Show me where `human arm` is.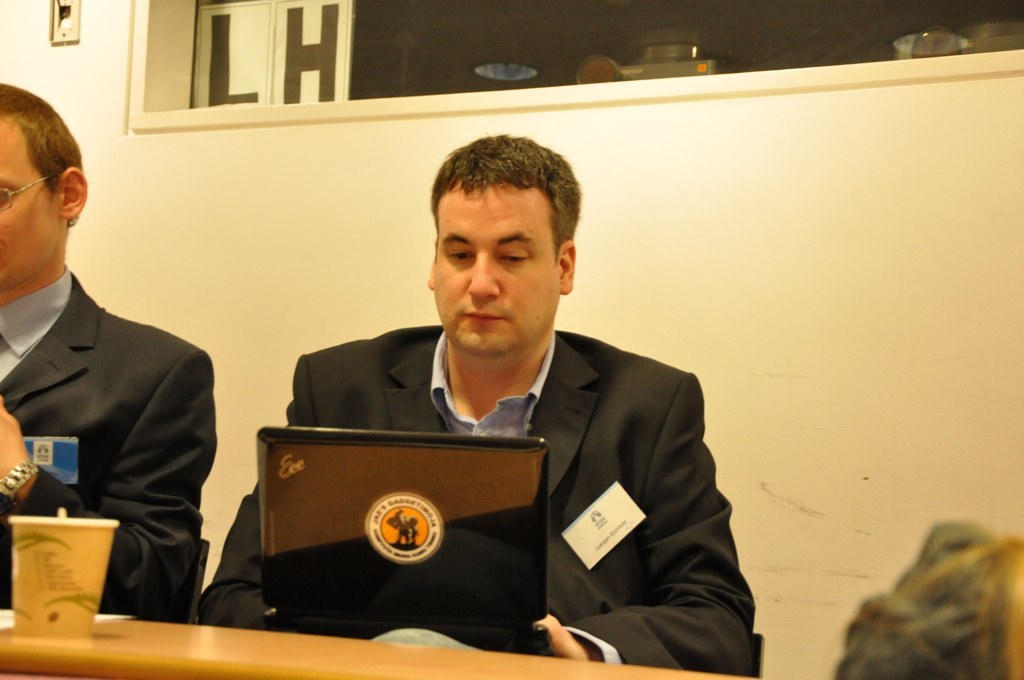
`human arm` is at bbox(0, 365, 220, 613).
